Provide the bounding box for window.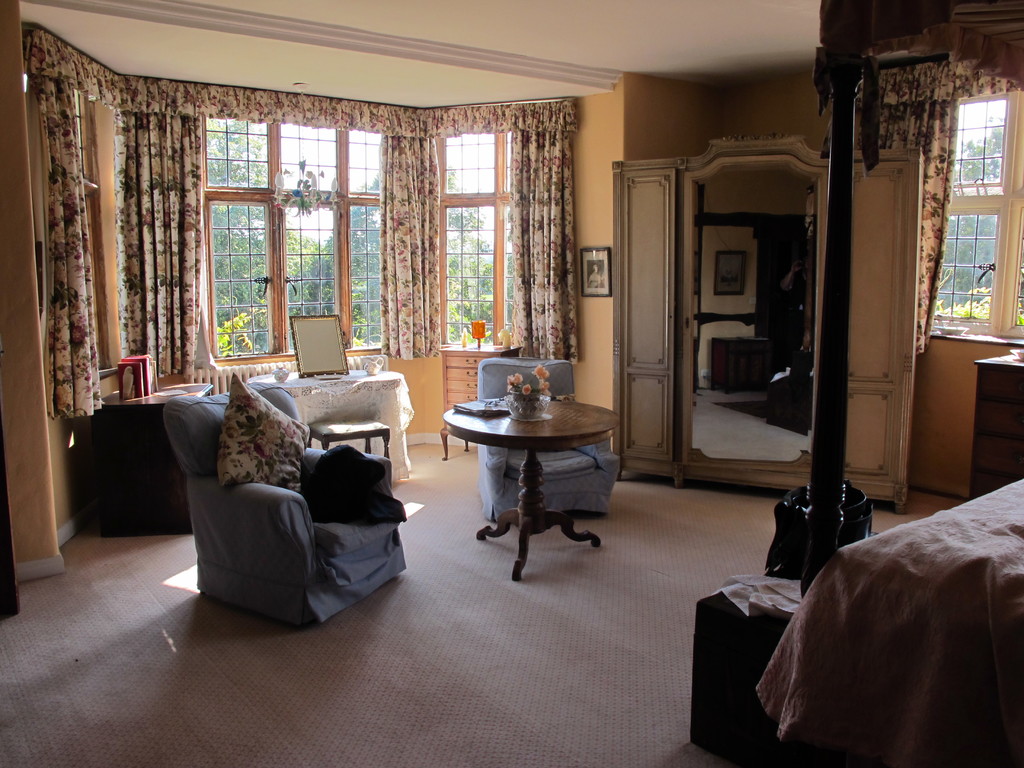
bbox=[40, 67, 108, 373].
